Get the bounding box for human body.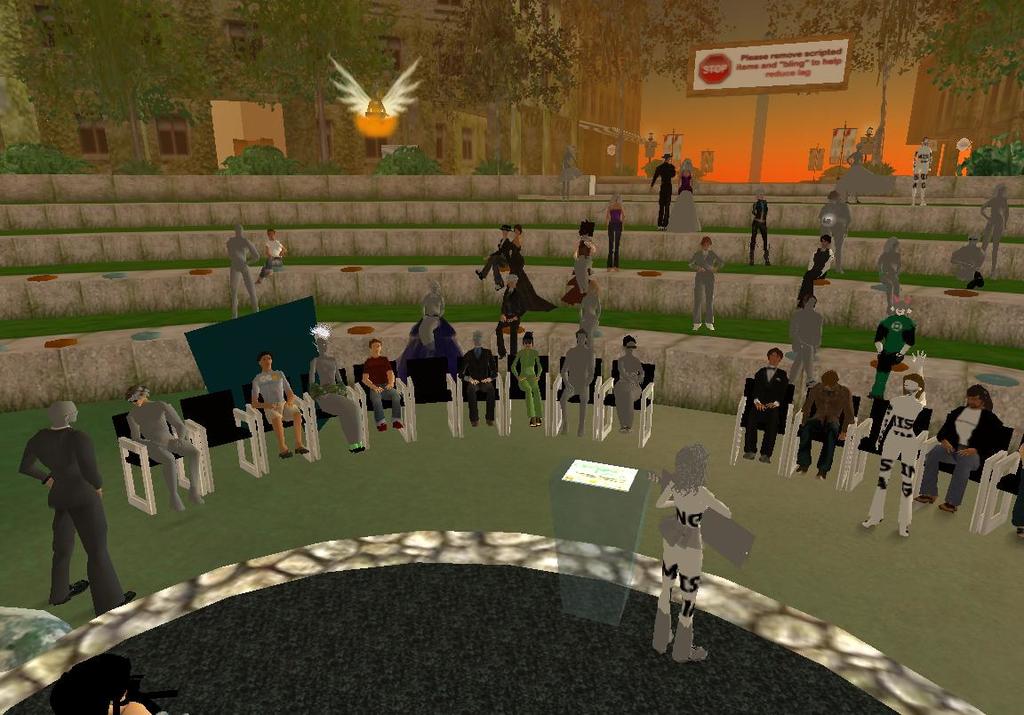
(789, 305, 821, 383).
